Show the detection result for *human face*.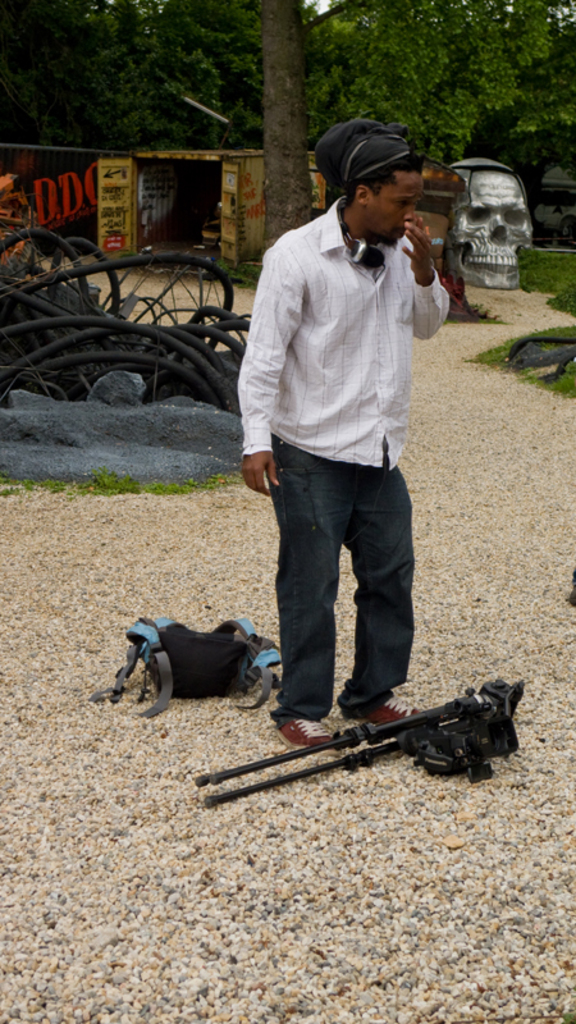
crop(361, 163, 428, 247).
